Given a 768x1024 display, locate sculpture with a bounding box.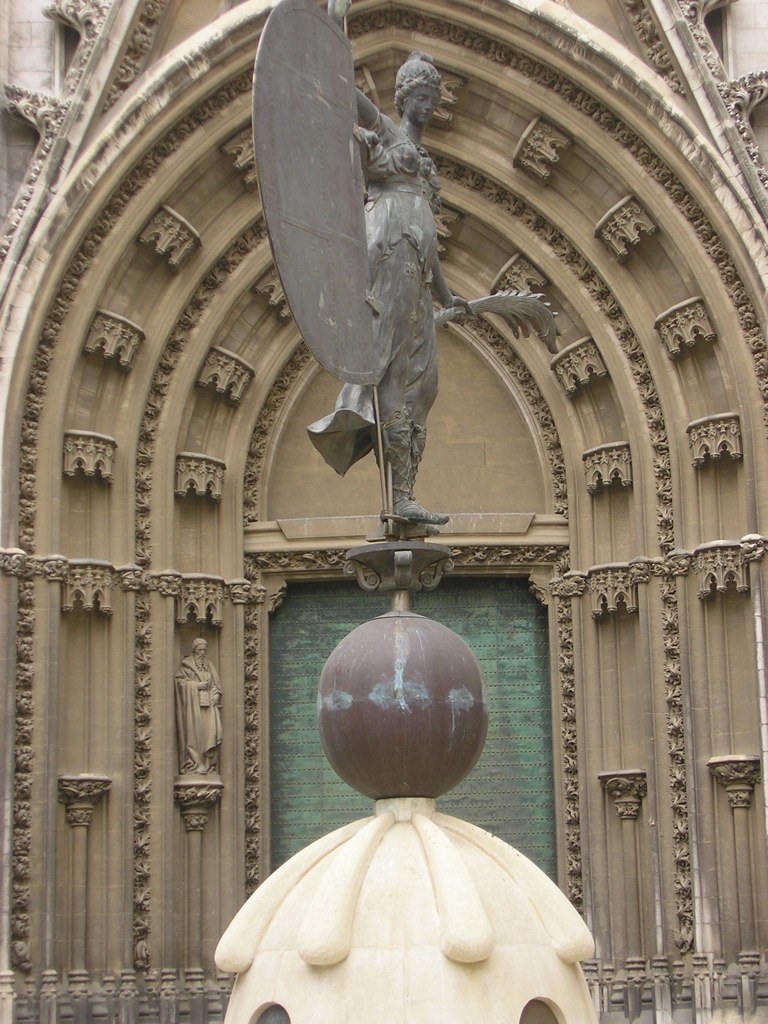
Located: (256,30,498,606).
